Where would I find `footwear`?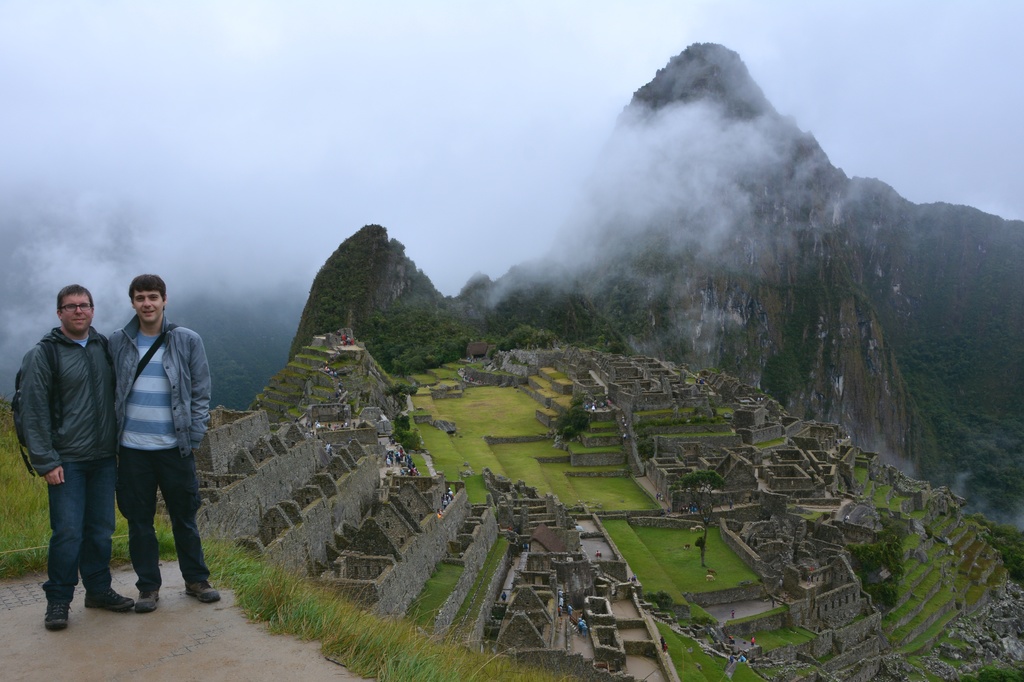
At crop(90, 590, 136, 611).
